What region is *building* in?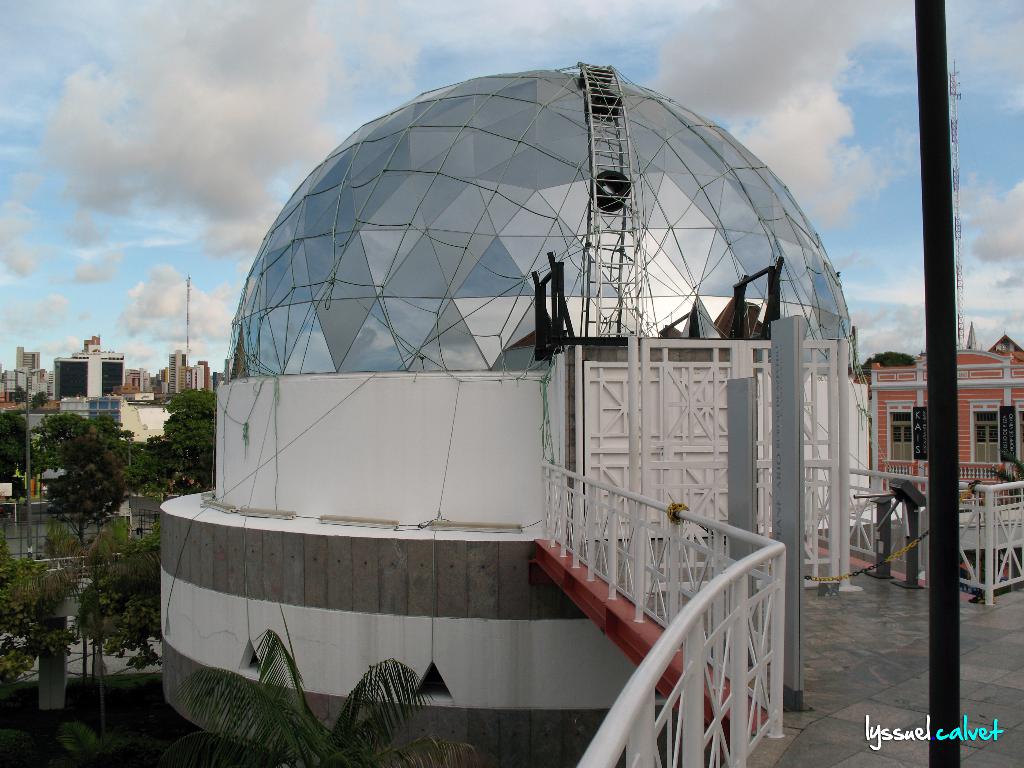
<box>870,333,1023,499</box>.
